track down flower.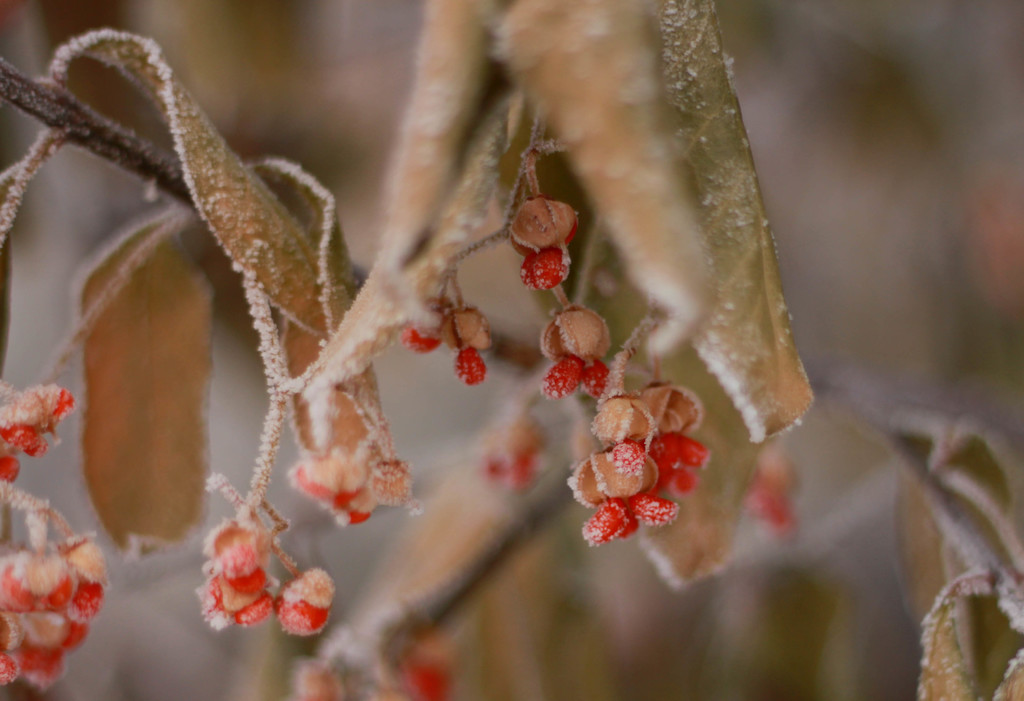
Tracked to 0/385/106/689.
